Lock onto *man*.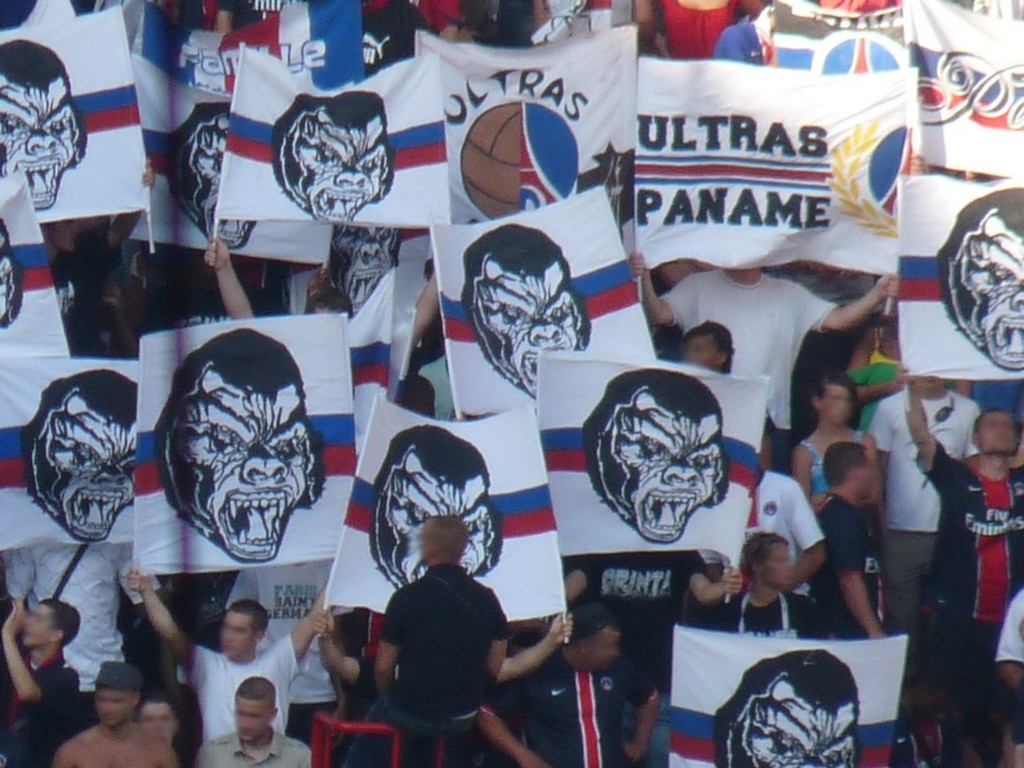
Locked: 631 252 898 476.
